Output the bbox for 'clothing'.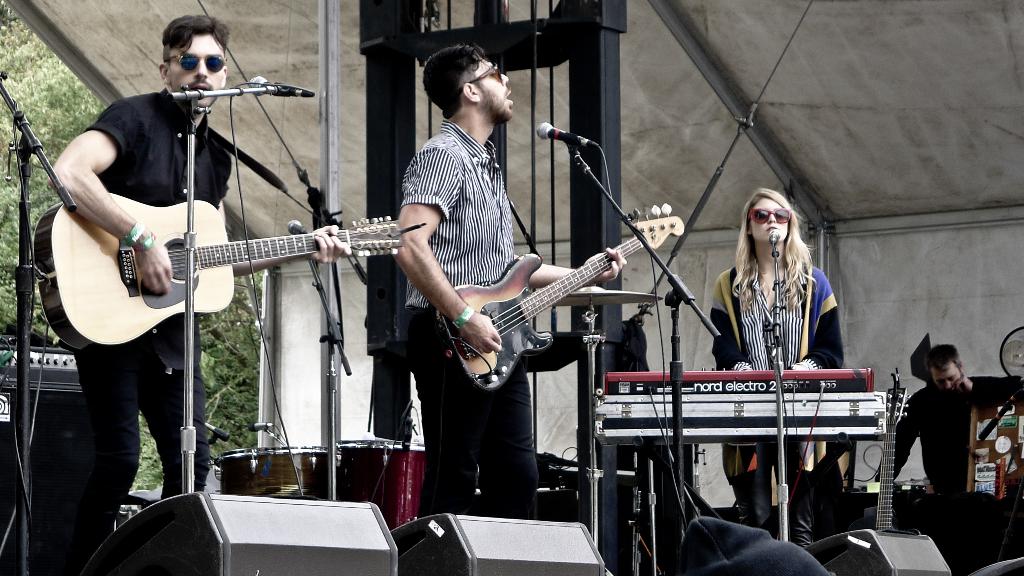
left=898, top=348, right=988, bottom=521.
